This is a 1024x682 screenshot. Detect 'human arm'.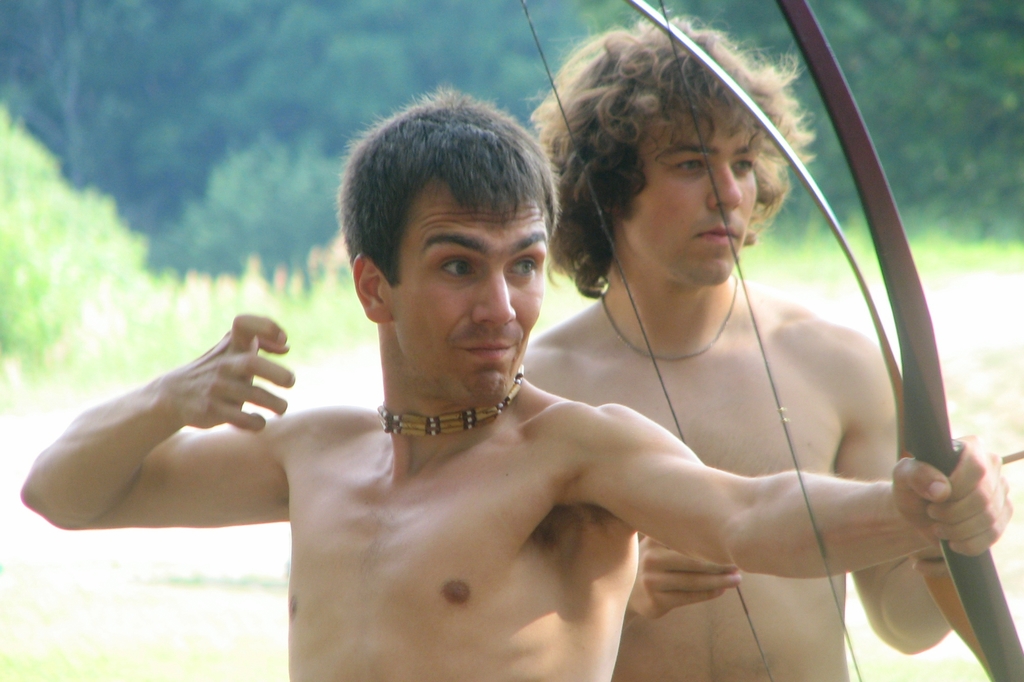
[619, 535, 742, 636].
